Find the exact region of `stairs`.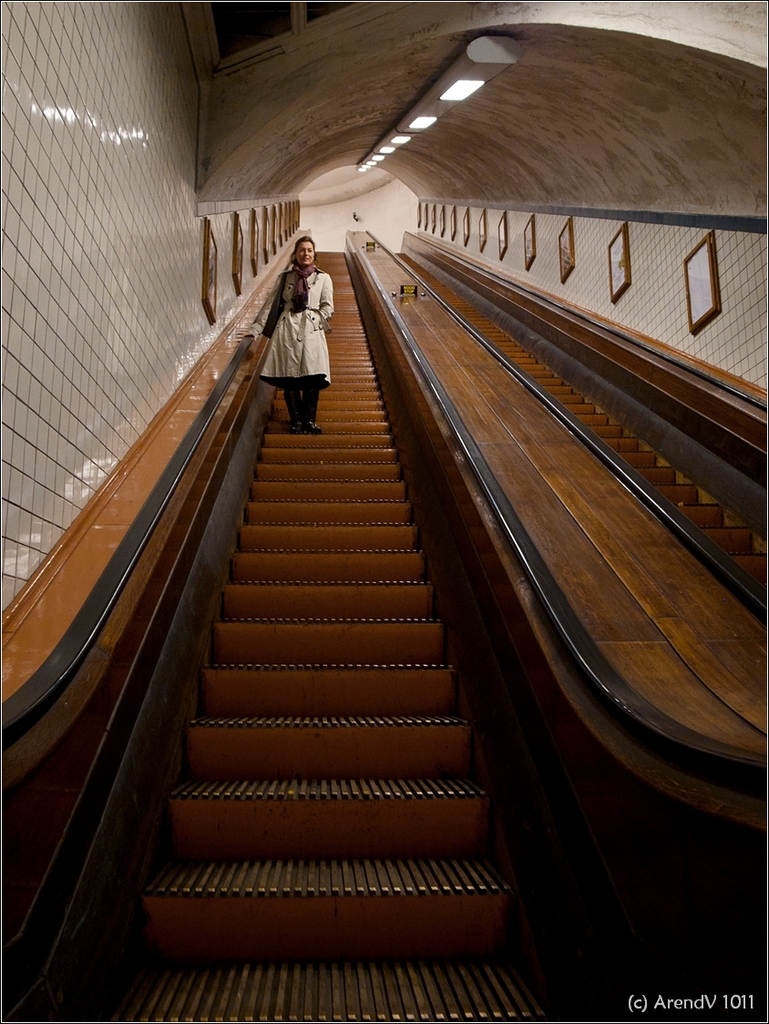
Exact region: locate(399, 247, 768, 617).
